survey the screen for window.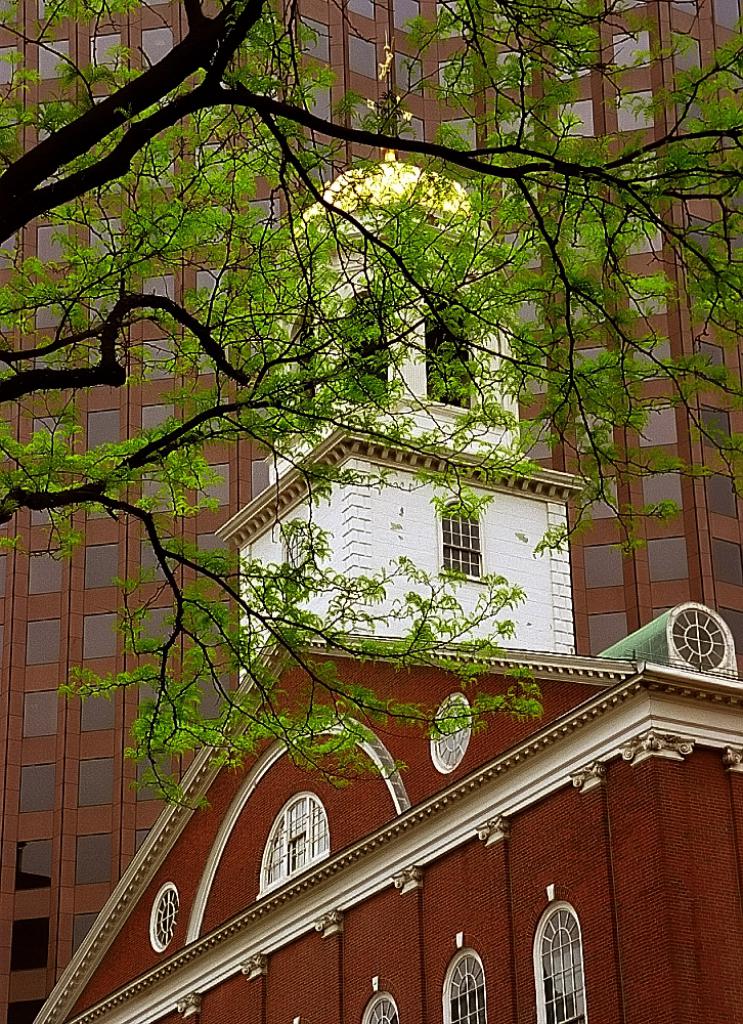
Survey found: 624:334:668:383.
